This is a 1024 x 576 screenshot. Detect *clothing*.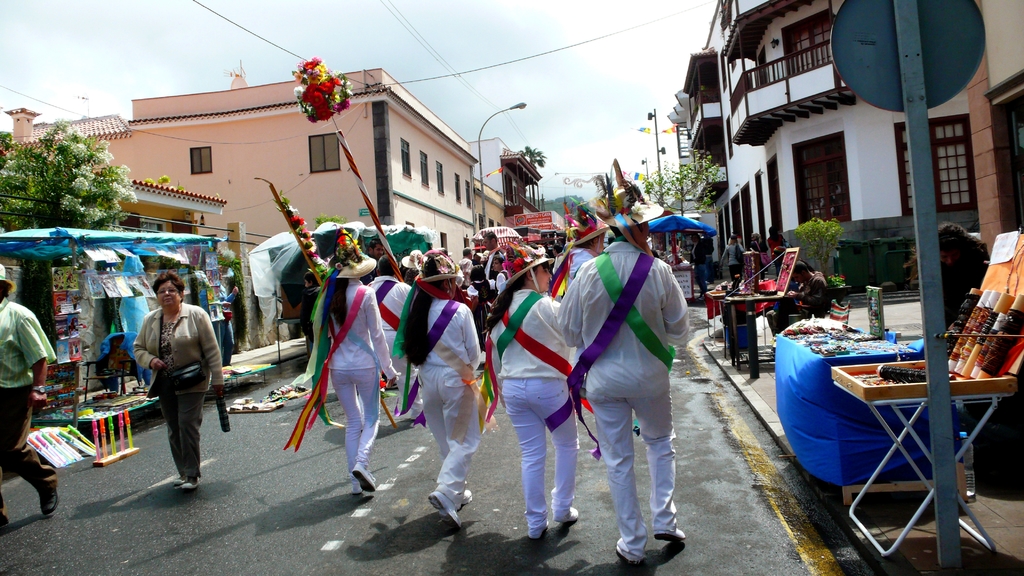
(left=132, top=300, right=224, bottom=479).
